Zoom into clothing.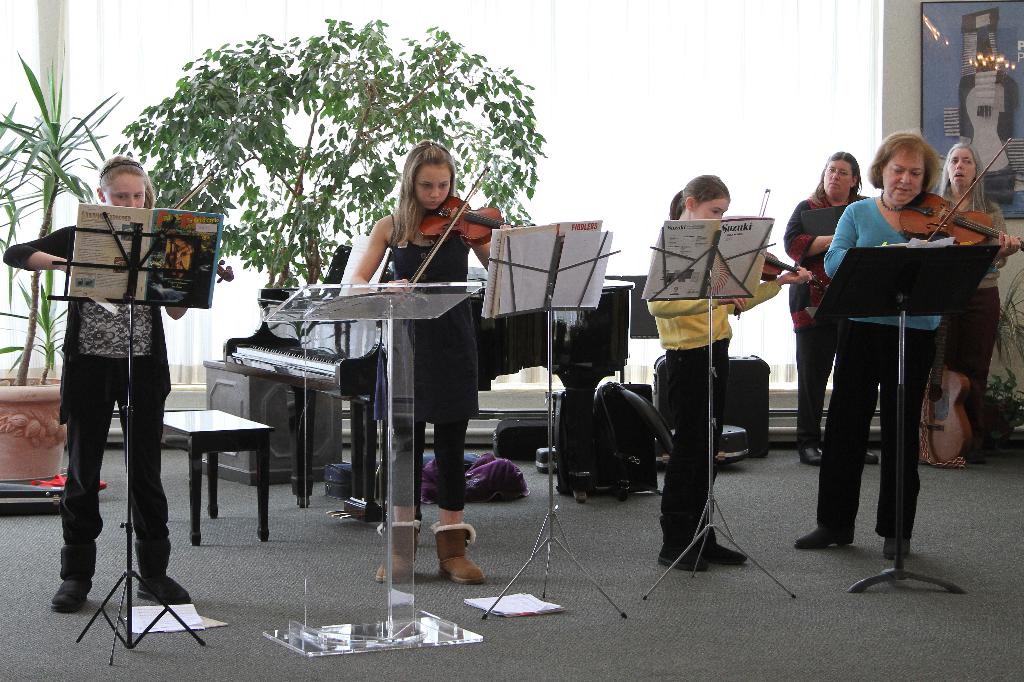
Zoom target: locate(812, 186, 906, 543).
